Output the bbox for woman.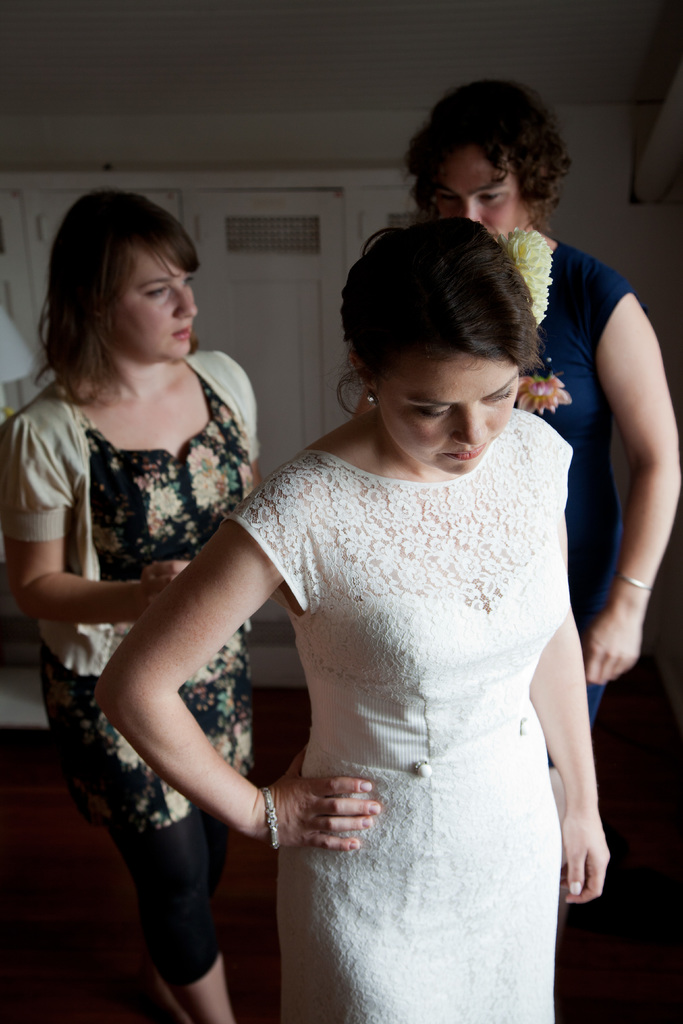
402:71:675:711.
